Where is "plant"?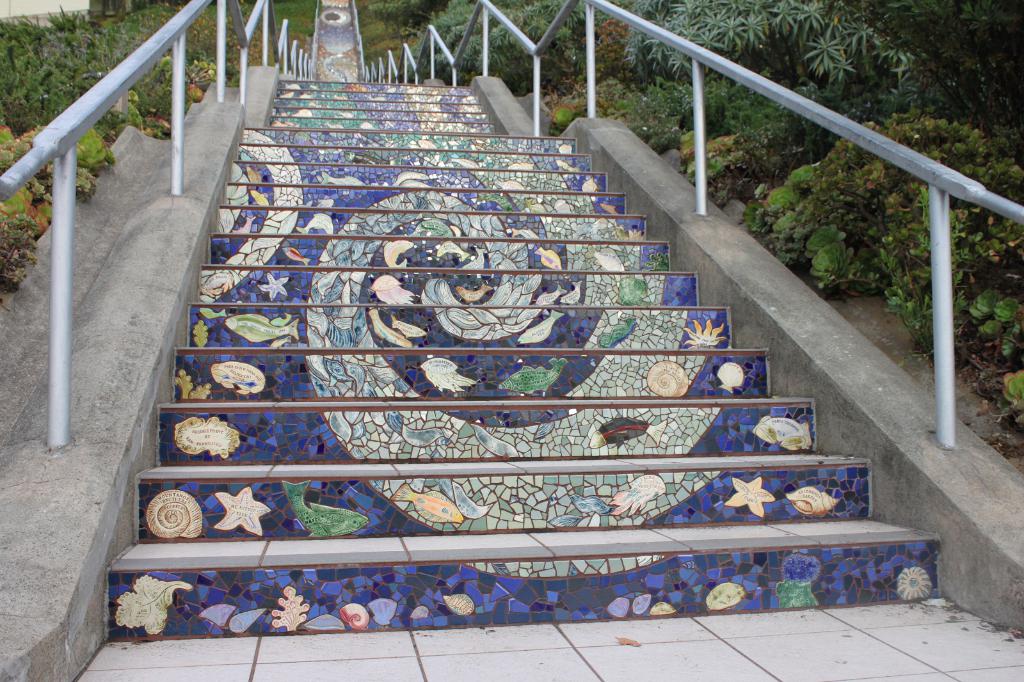
BBox(801, 108, 994, 335).
